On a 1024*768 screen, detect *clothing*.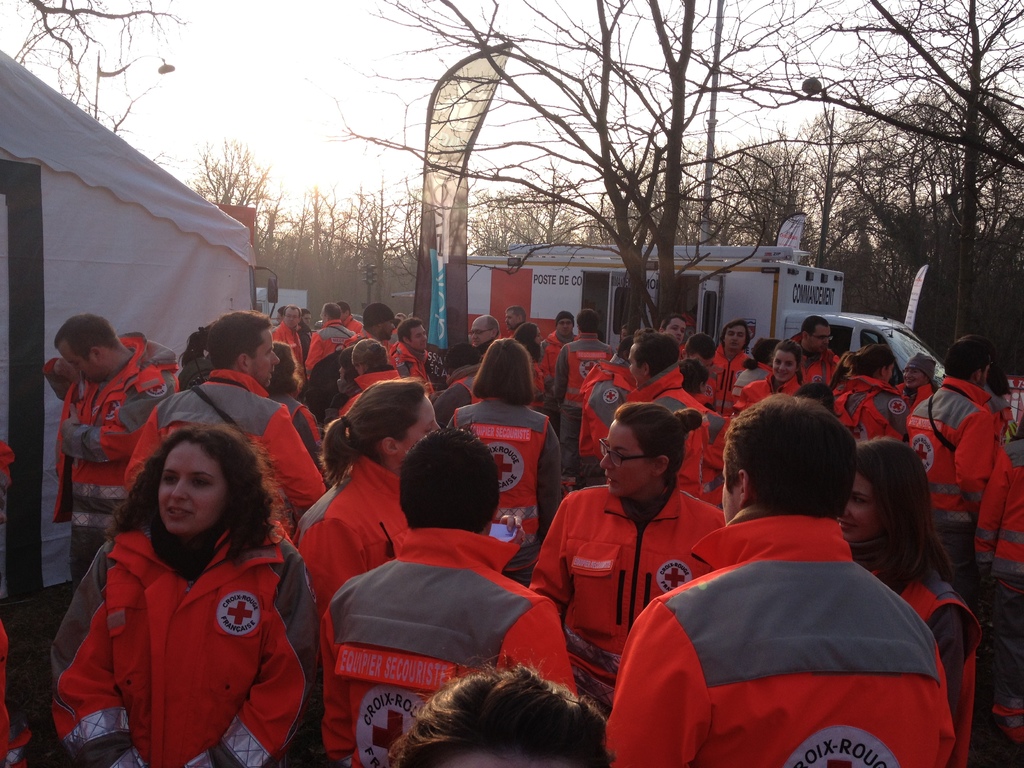
left=264, top=393, right=330, bottom=476.
